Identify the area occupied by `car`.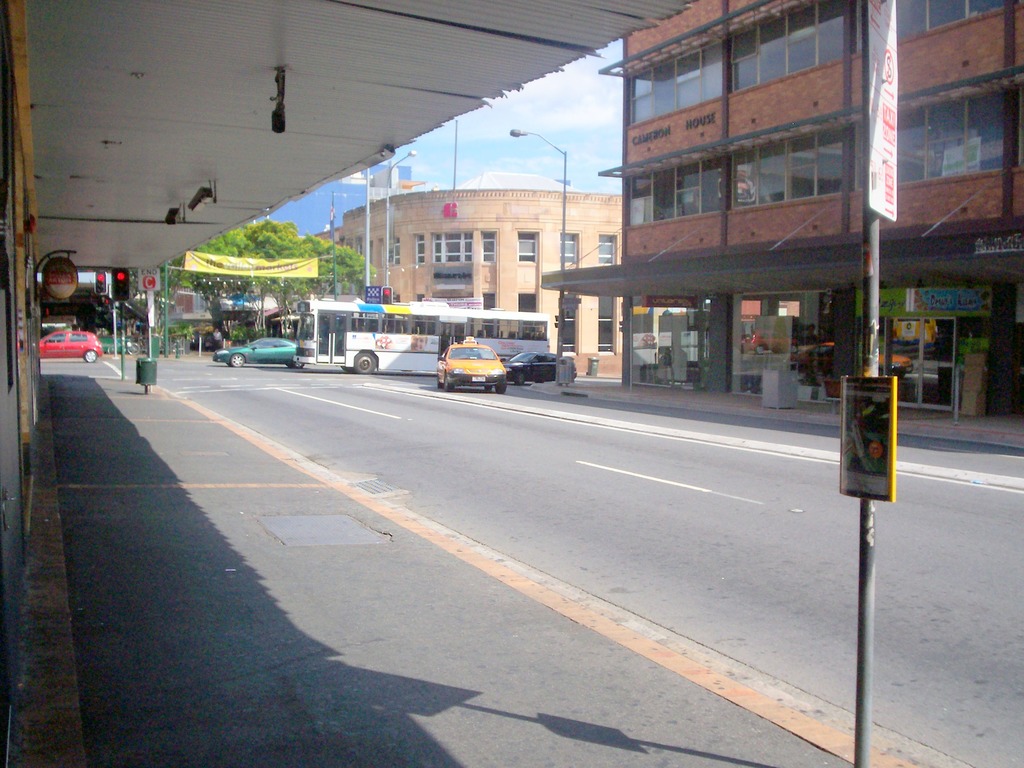
Area: 435, 335, 511, 394.
